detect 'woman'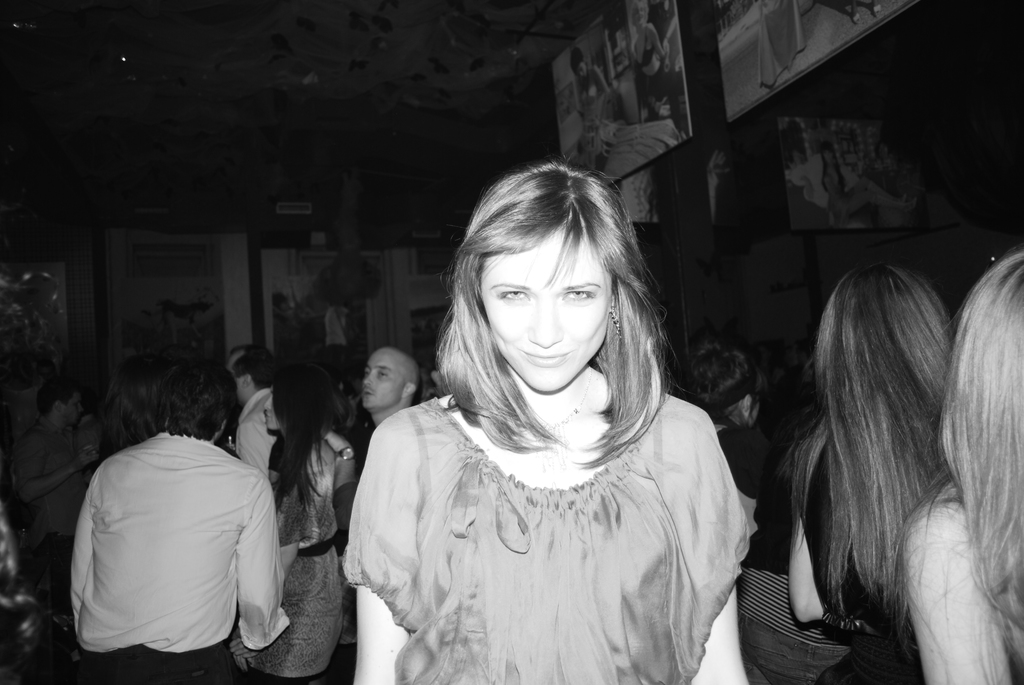
crop(891, 249, 1023, 684)
